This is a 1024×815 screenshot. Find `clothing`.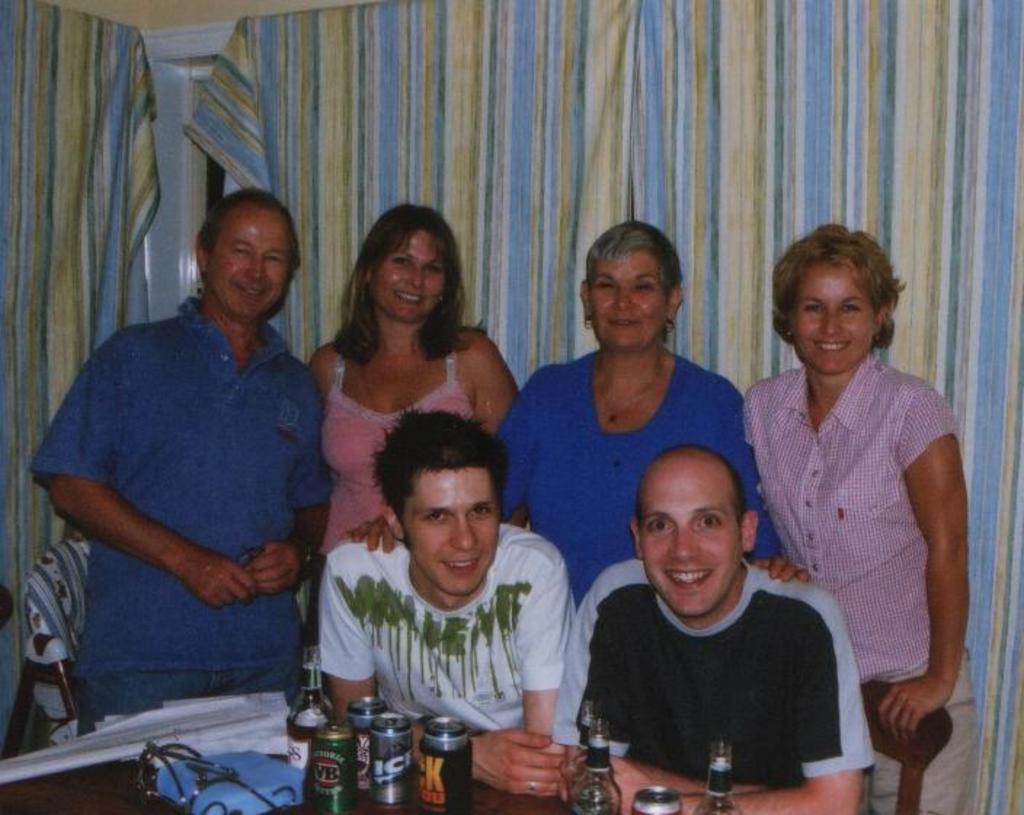
Bounding box: (486,335,752,605).
